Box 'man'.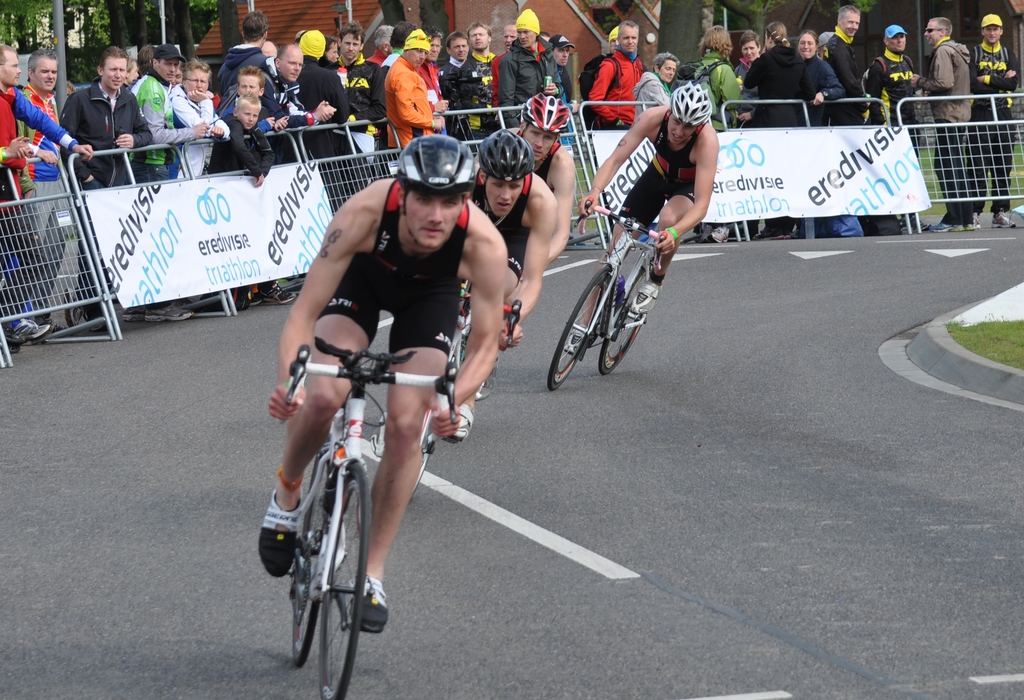
box=[171, 58, 231, 181].
